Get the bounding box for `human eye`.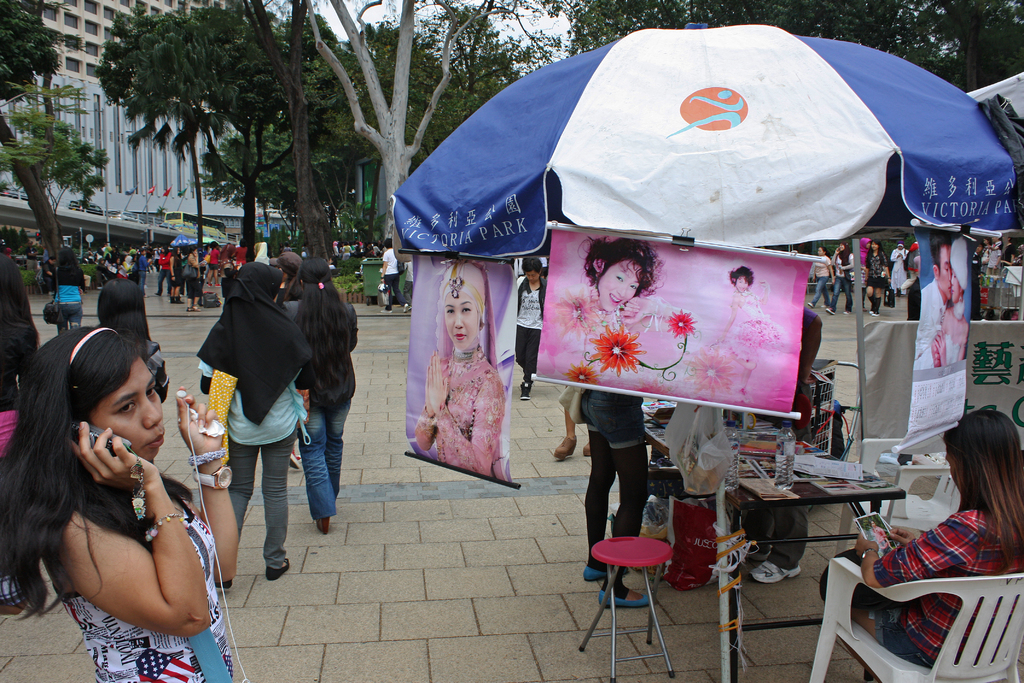
rect(444, 304, 456, 317).
